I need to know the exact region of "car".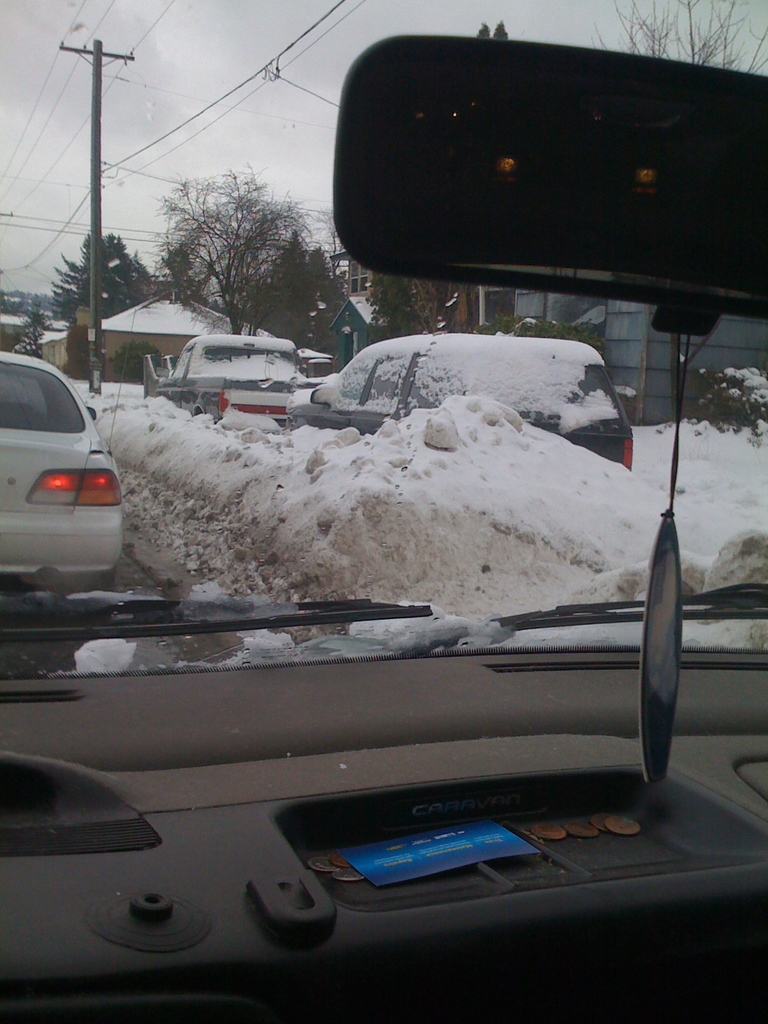
Region: (0,0,767,1023).
